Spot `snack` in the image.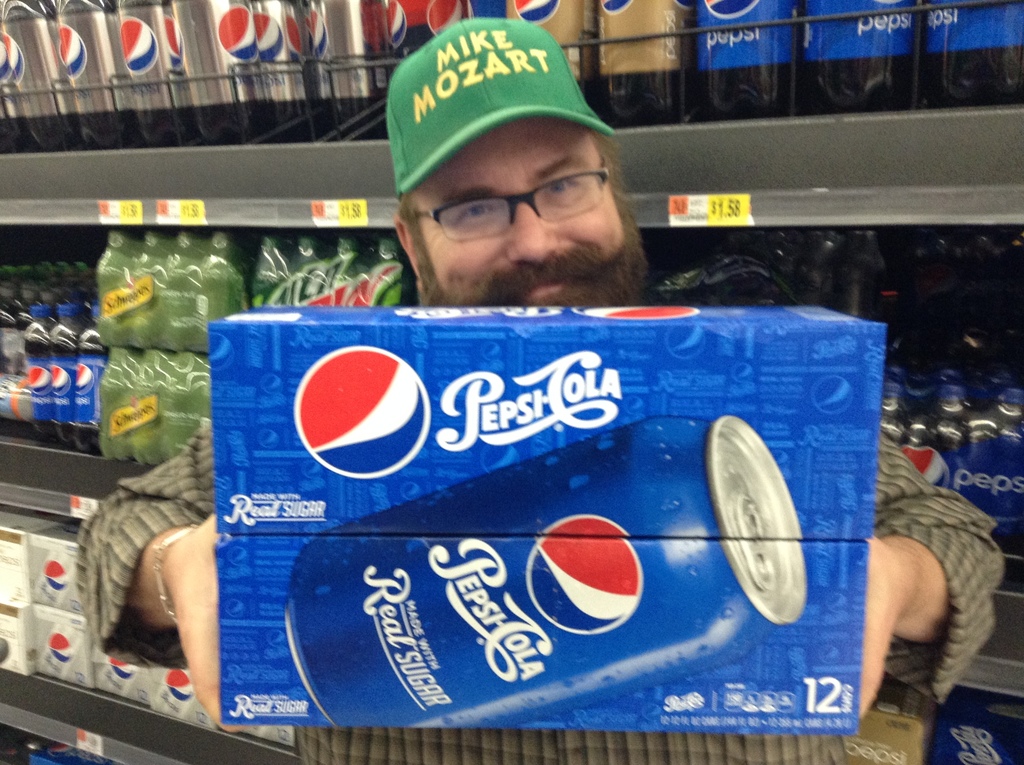
`snack` found at bbox=(100, 230, 242, 455).
